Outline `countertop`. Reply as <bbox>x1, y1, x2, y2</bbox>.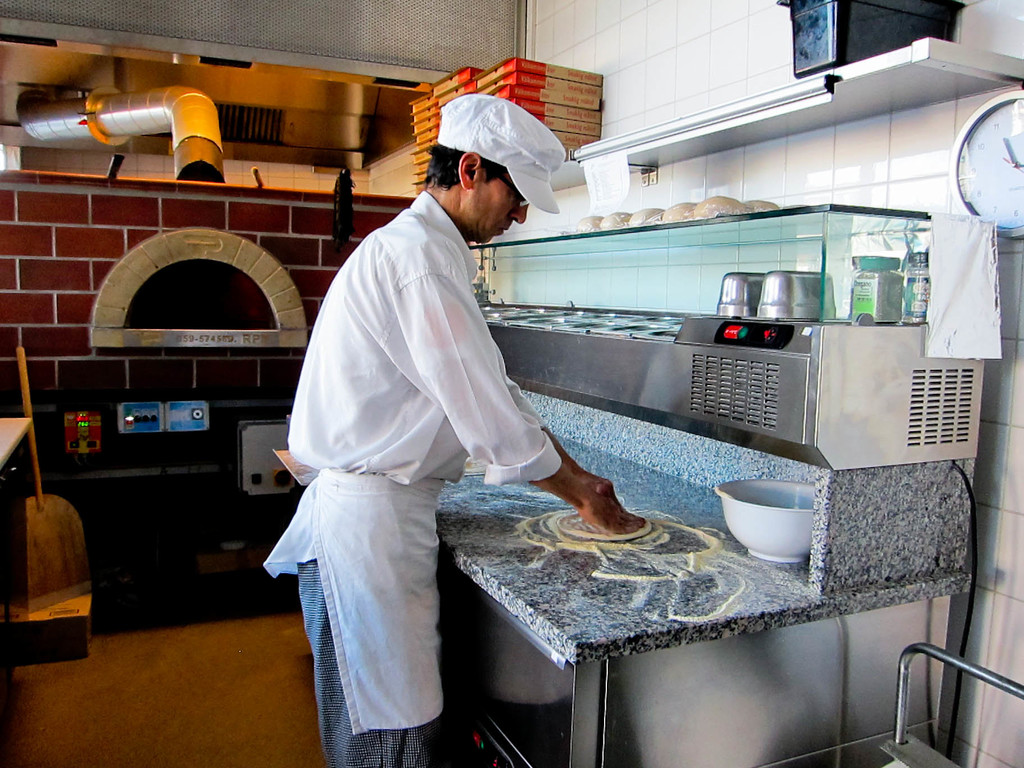
<bbox>417, 461, 972, 671</bbox>.
